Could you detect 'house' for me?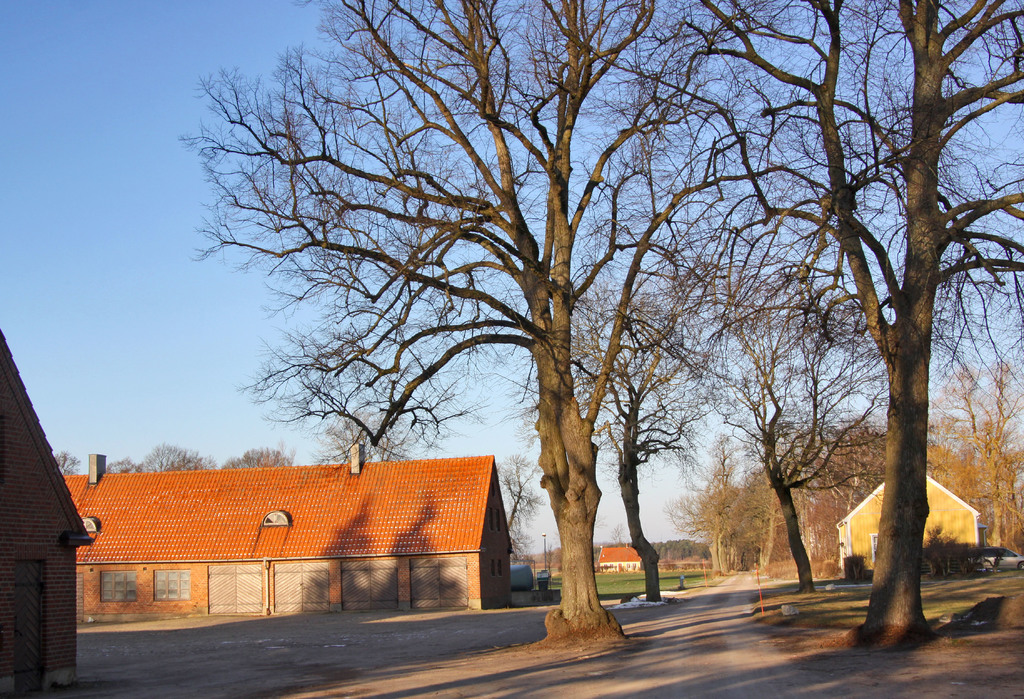
Detection result: (595, 546, 645, 570).
